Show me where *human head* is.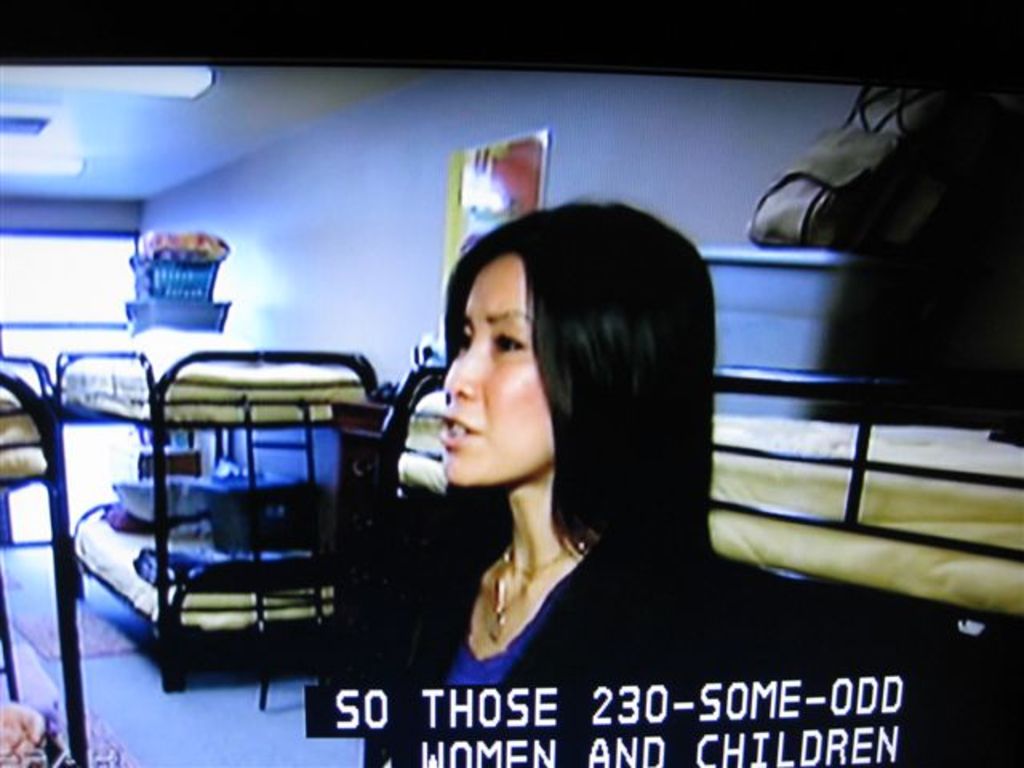
*human head* is at x1=442, y1=174, x2=648, y2=531.
